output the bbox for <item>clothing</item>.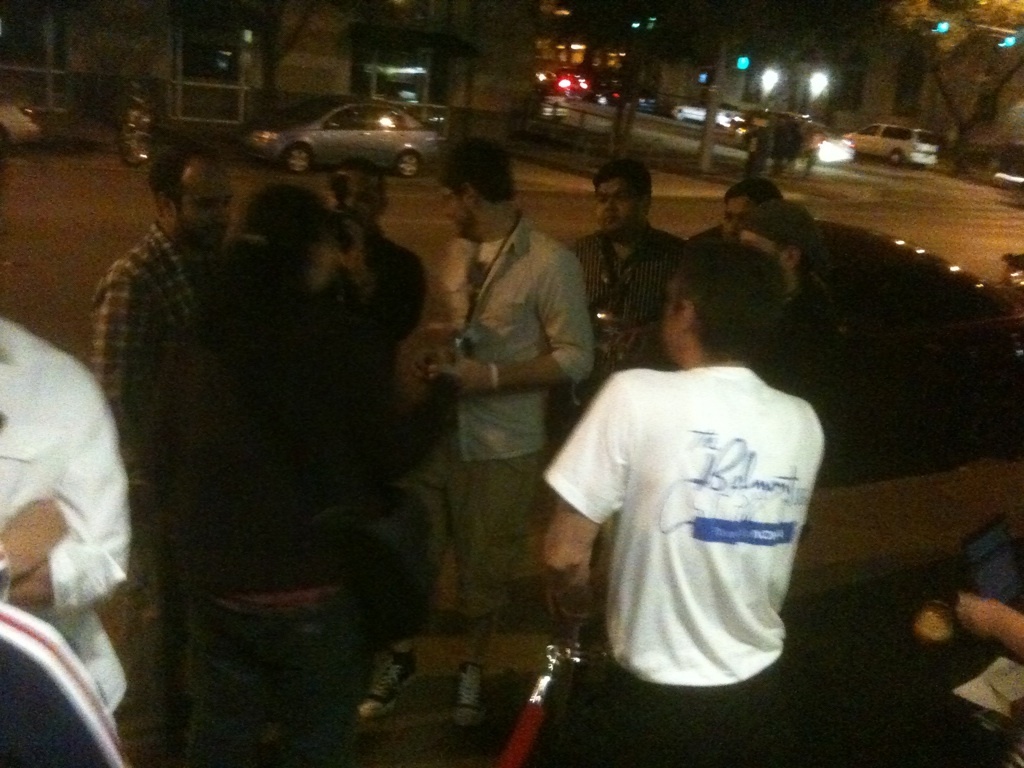
BBox(86, 226, 211, 727).
